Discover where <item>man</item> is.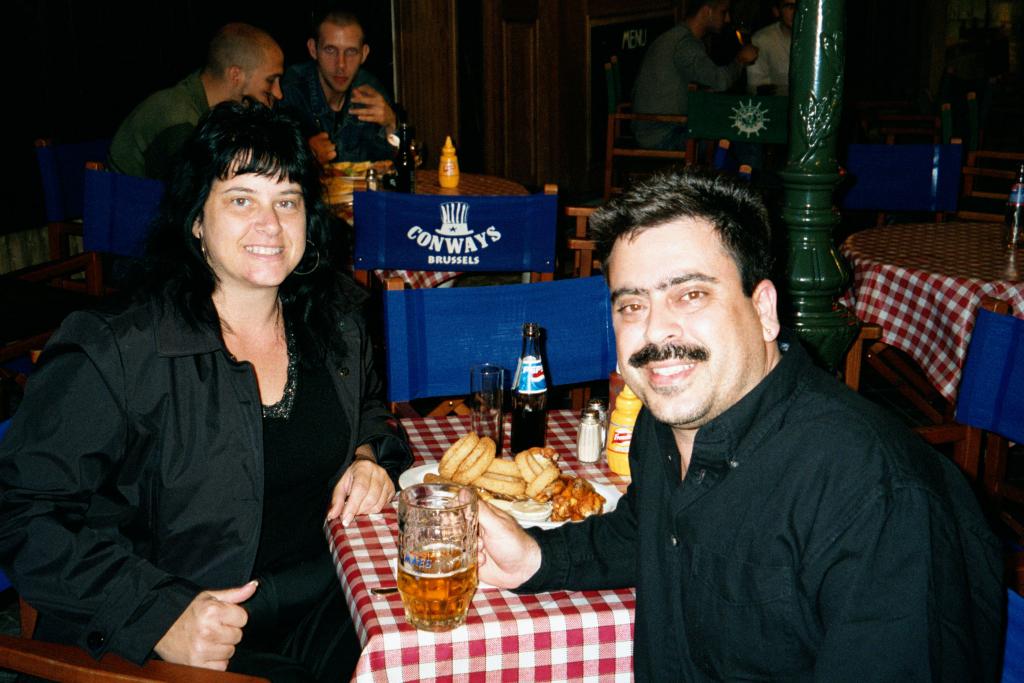
Discovered at 271, 11, 407, 161.
